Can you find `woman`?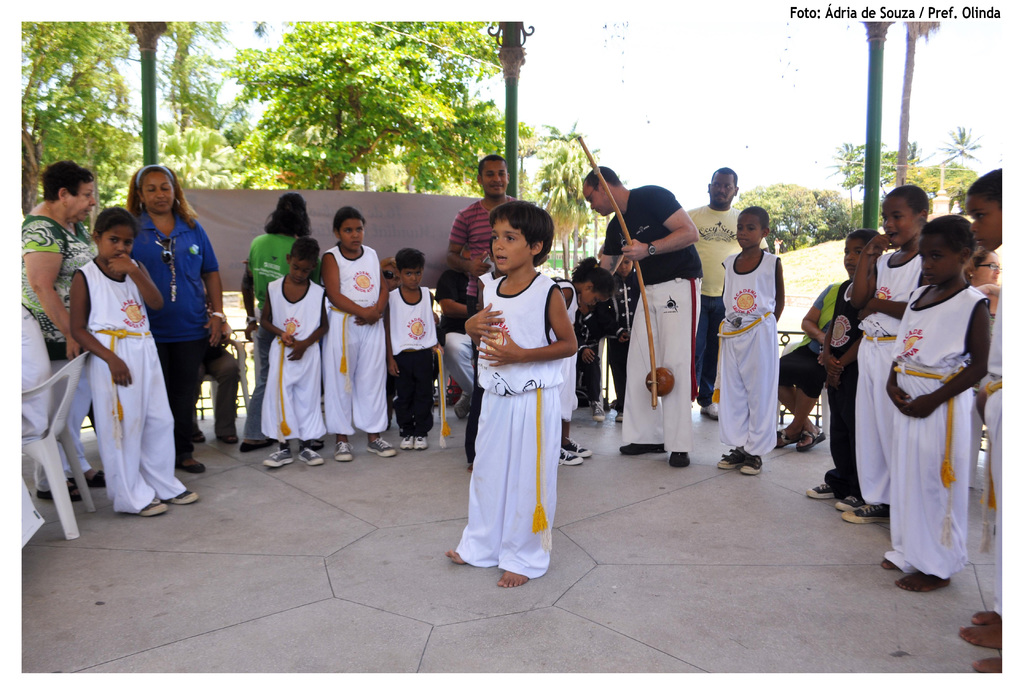
Yes, bounding box: [left=10, top=155, right=109, bottom=509].
